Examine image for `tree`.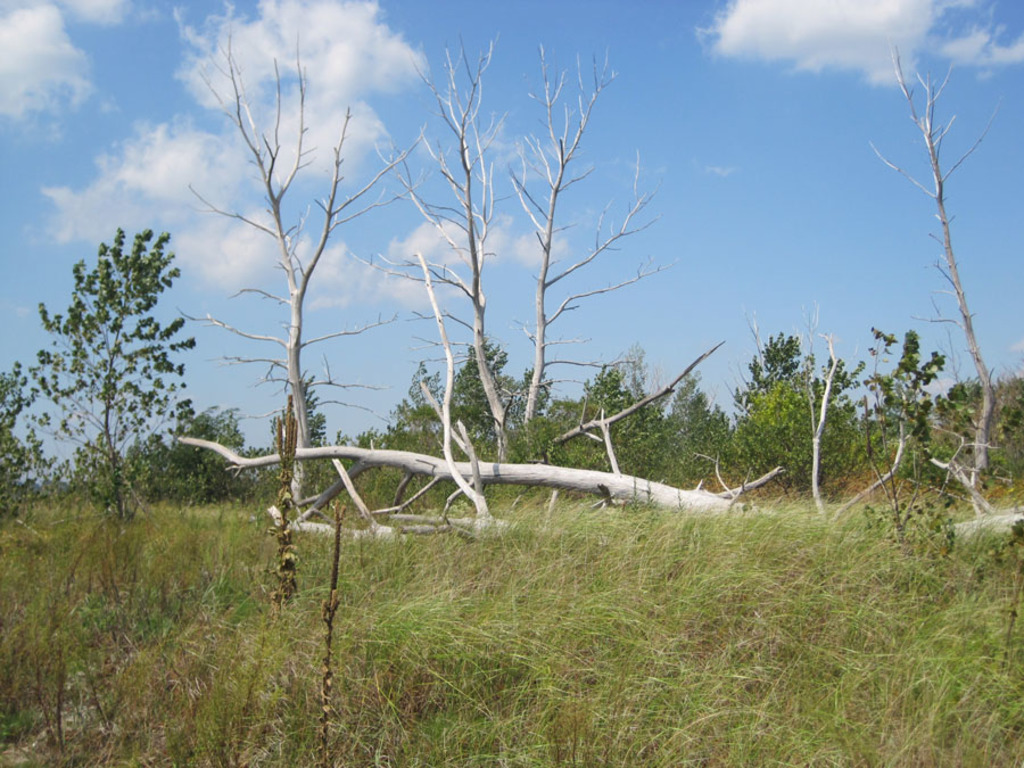
Examination result: bbox=[36, 222, 205, 511].
